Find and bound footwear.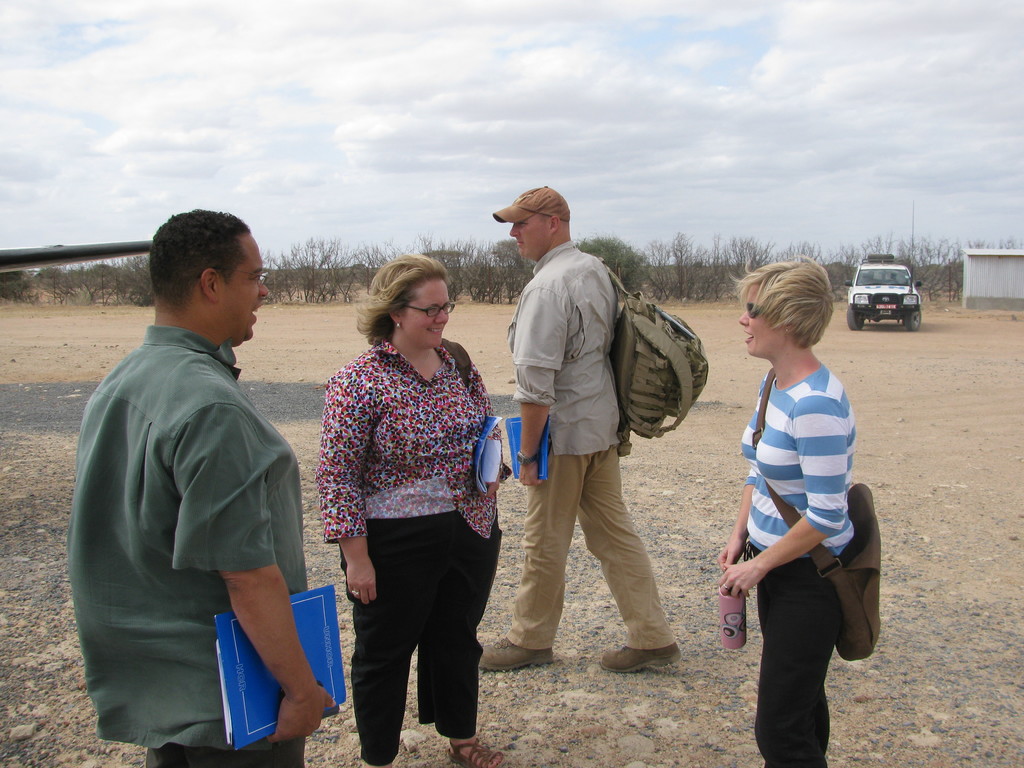
Bound: detection(451, 734, 505, 767).
